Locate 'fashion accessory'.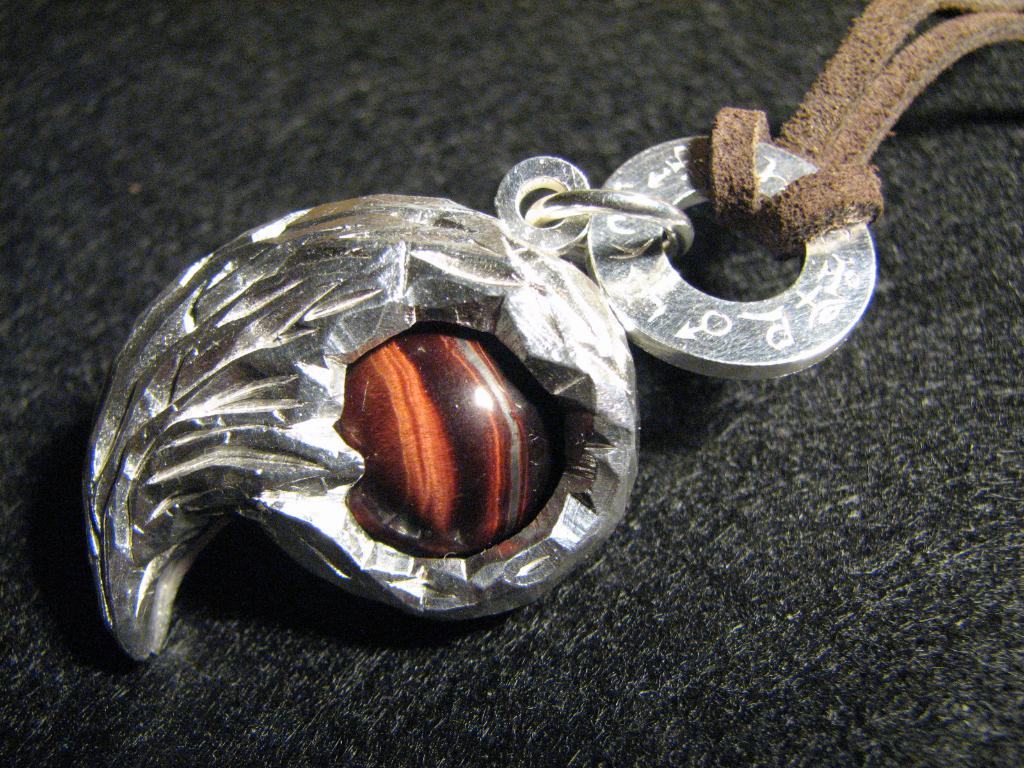
Bounding box: pyautogui.locateOnScreen(77, 0, 1023, 660).
